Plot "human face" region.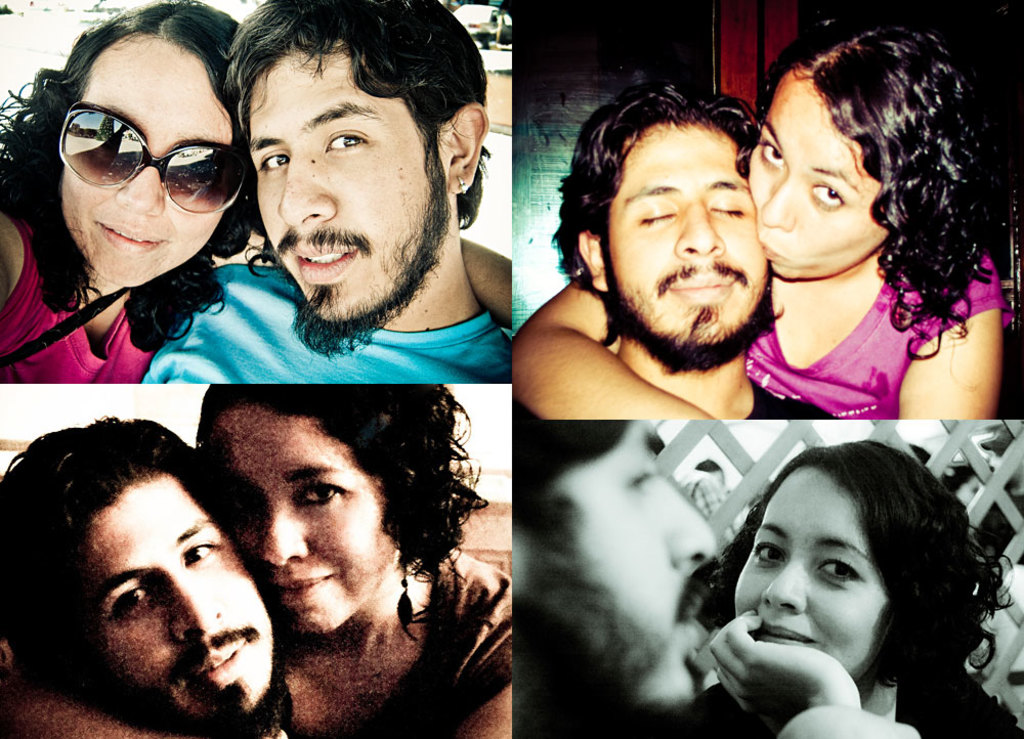
Plotted at BBox(741, 72, 888, 281).
